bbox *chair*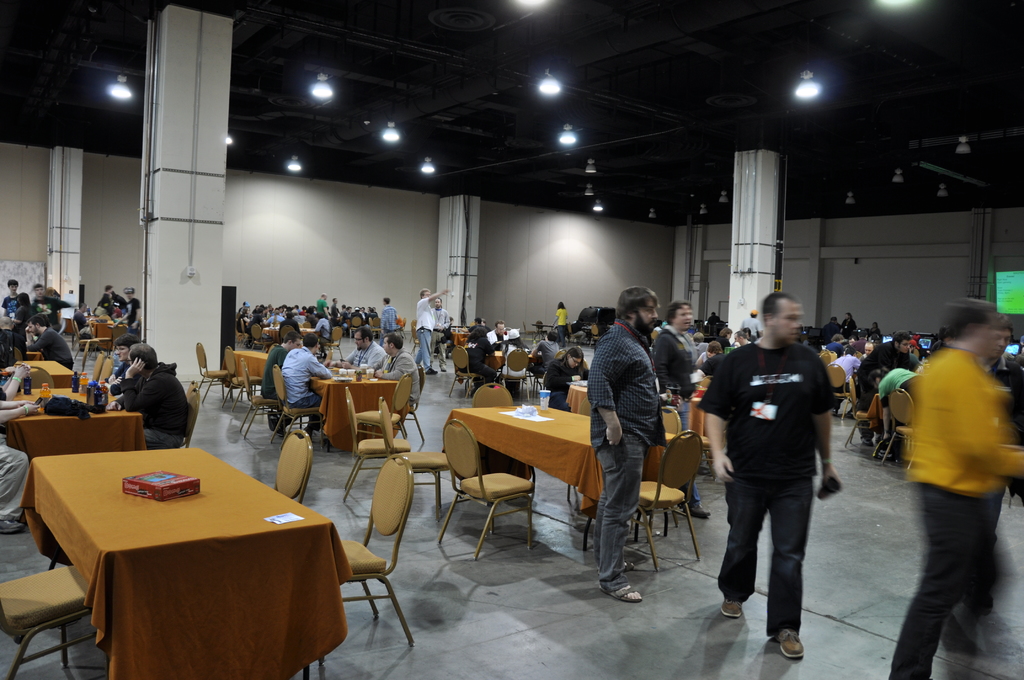
195 341 230 400
